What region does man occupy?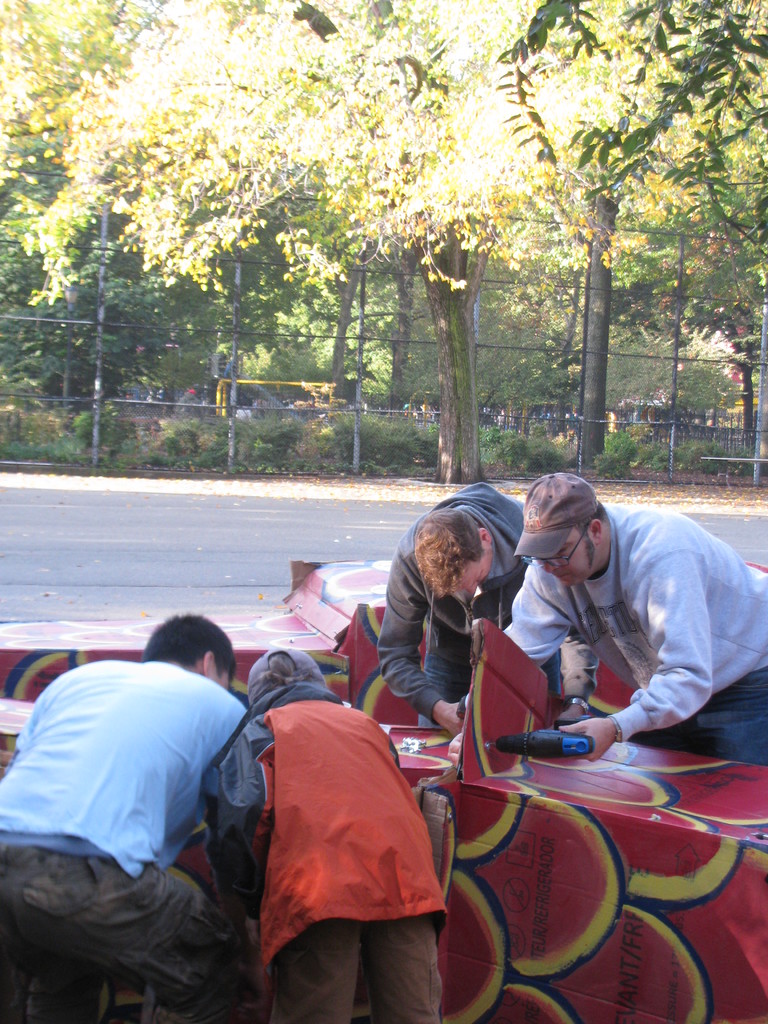
376,483,596,735.
